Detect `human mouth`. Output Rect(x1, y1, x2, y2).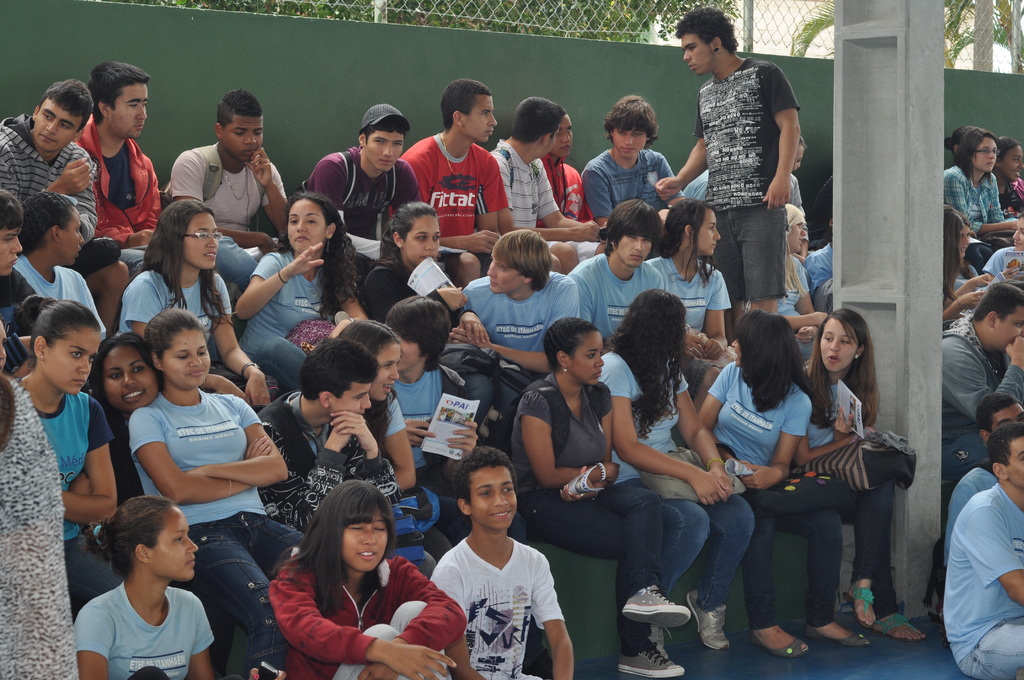
Rect(39, 133, 56, 144).
